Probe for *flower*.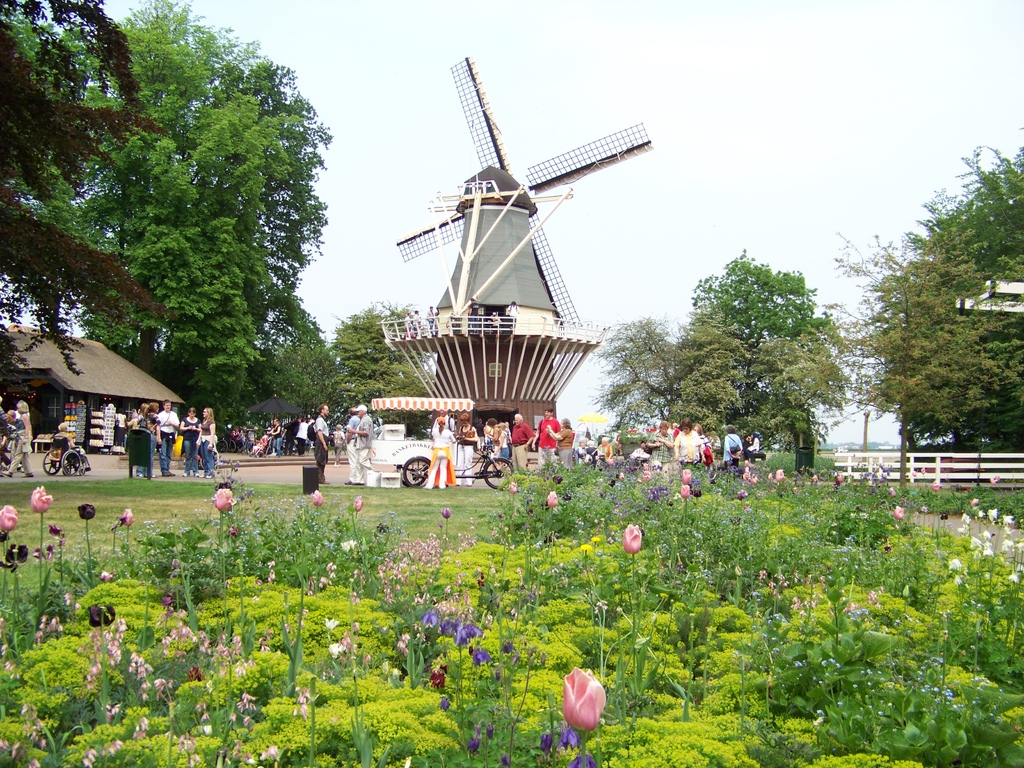
Probe result: left=744, top=458, right=751, bottom=468.
